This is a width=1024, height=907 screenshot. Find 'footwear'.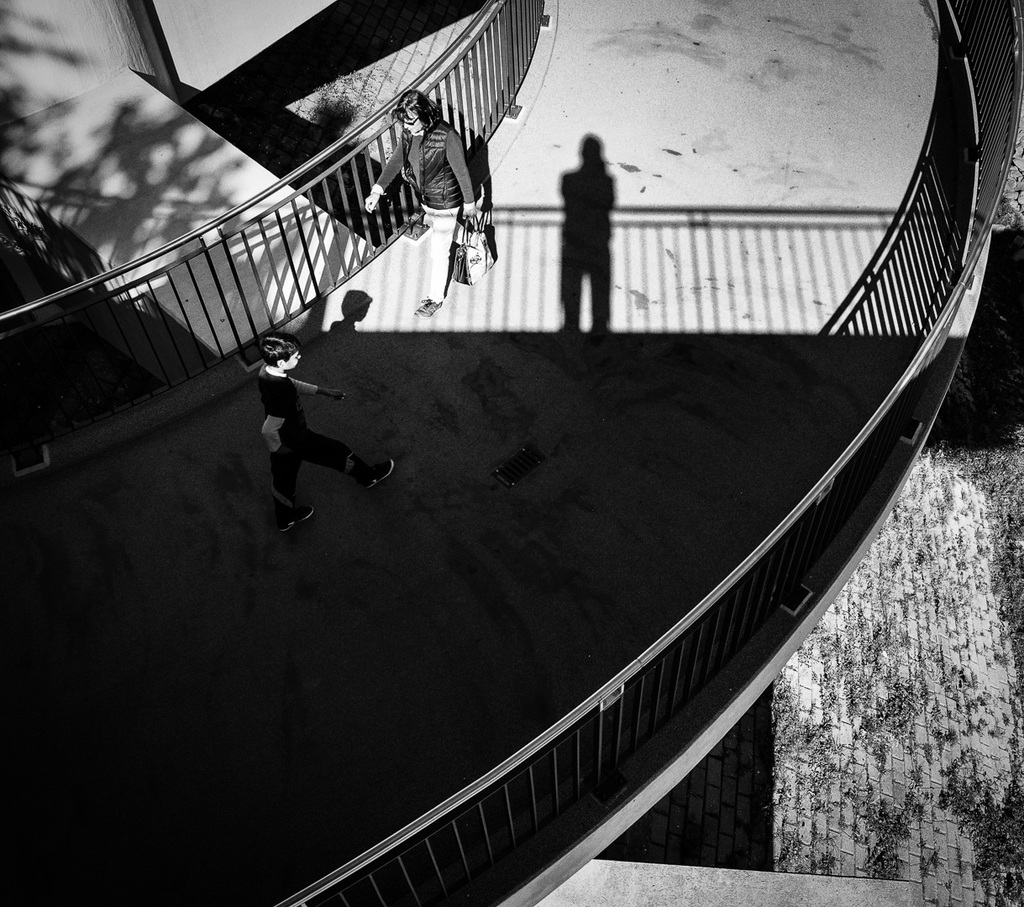
Bounding box: pyautogui.locateOnScreen(412, 299, 444, 319).
